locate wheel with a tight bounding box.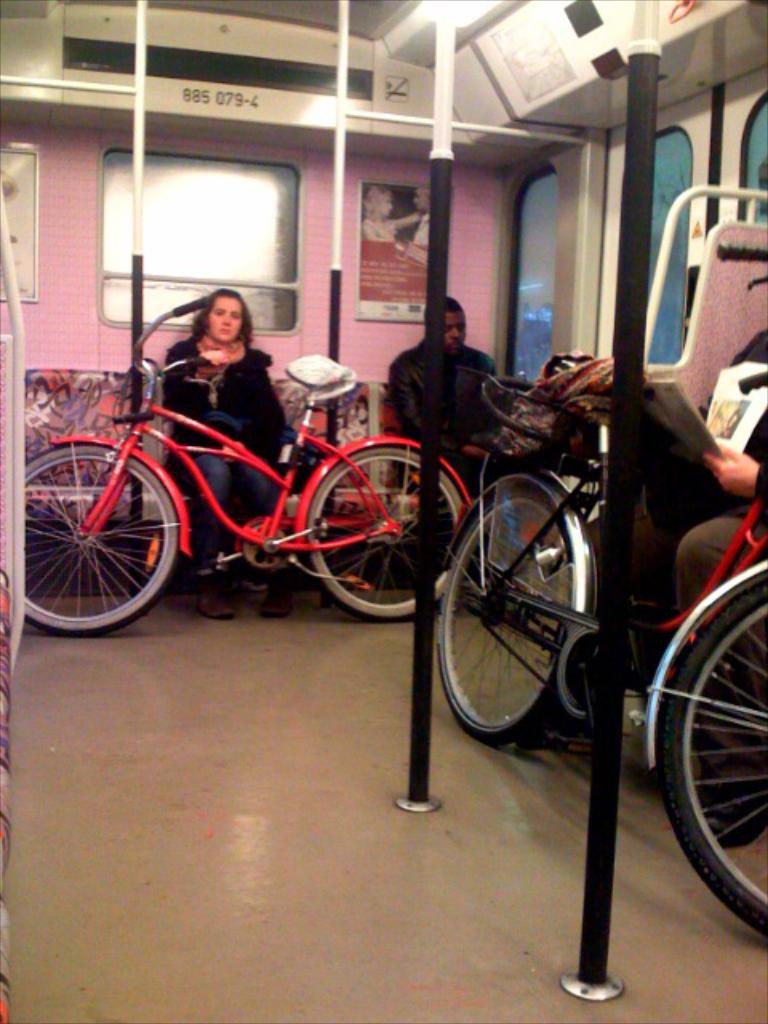
pyautogui.locateOnScreen(307, 450, 472, 619).
